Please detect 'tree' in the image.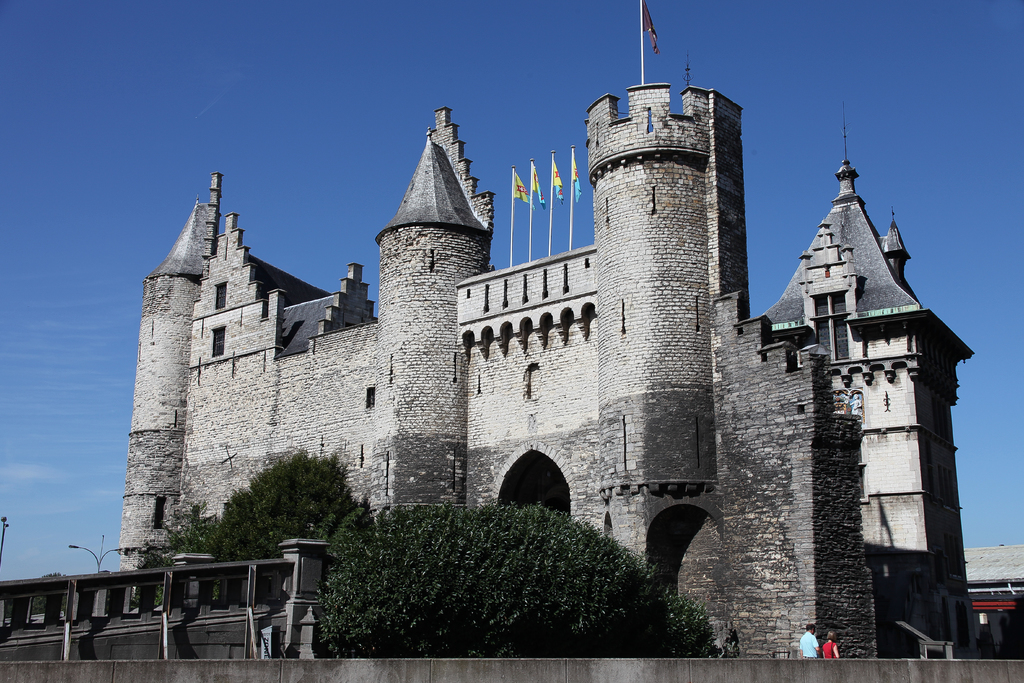
crop(269, 487, 800, 652).
